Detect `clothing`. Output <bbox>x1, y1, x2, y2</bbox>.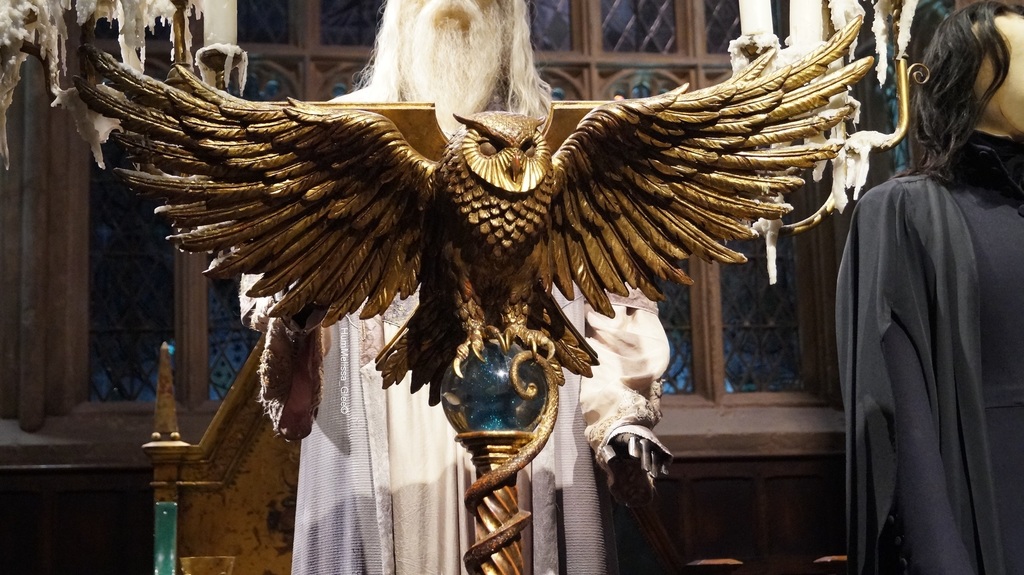
<bbox>831, 131, 1023, 574</bbox>.
